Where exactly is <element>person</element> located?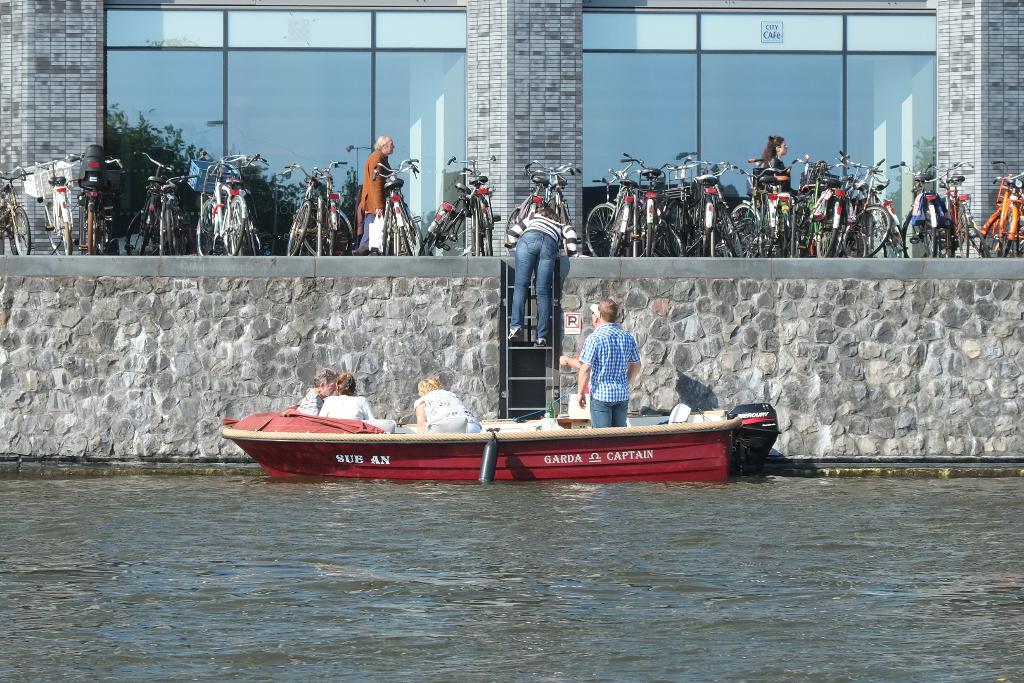
Its bounding box is [x1=411, y1=369, x2=468, y2=433].
